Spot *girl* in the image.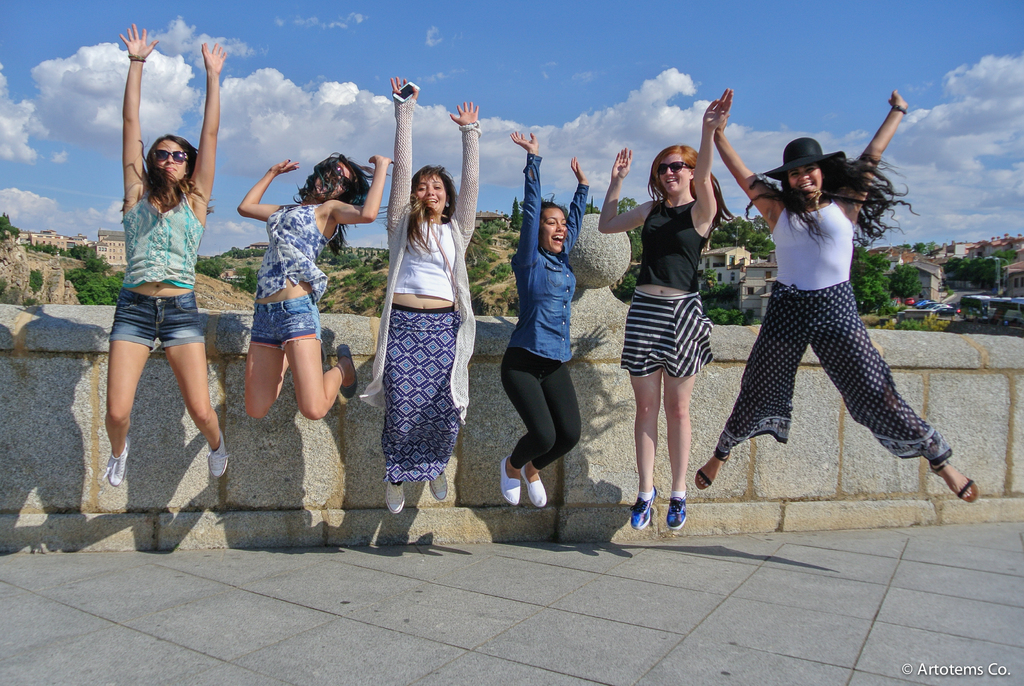
*girl* found at box(376, 70, 486, 516).
